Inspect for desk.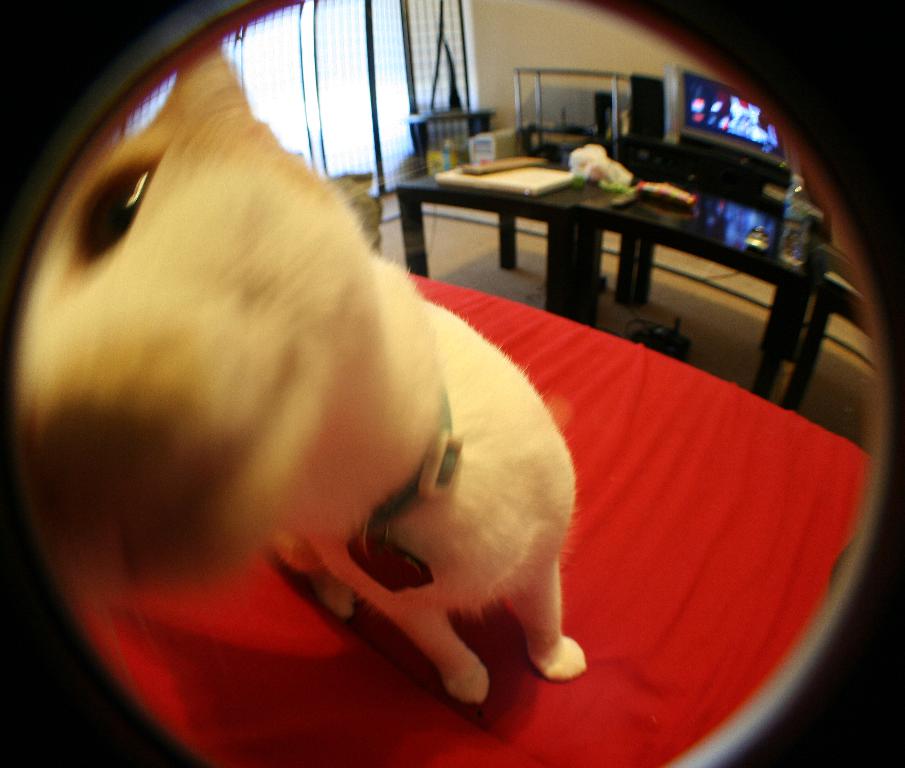
Inspection: 578:178:822:329.
